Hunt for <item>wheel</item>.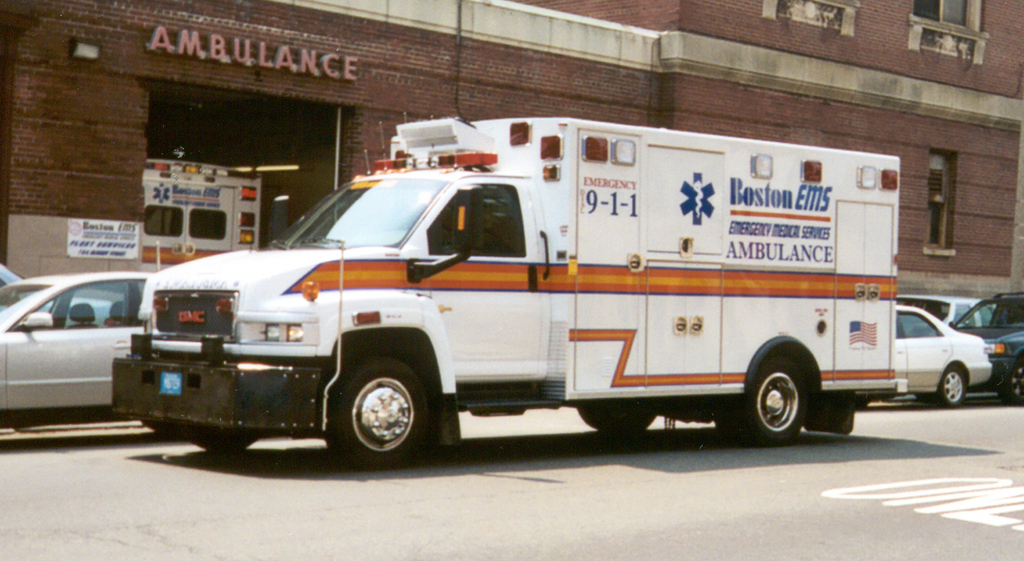
Hunted down at bbox=[941, 362, 967, 407].
